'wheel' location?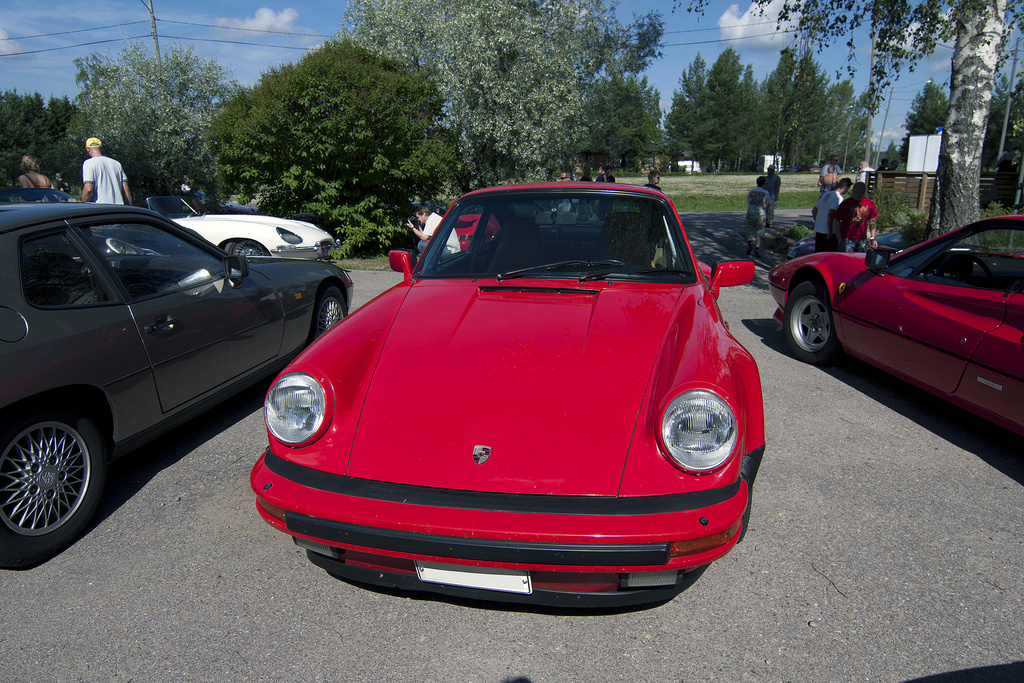
rect(311, 288, 348, 338)
